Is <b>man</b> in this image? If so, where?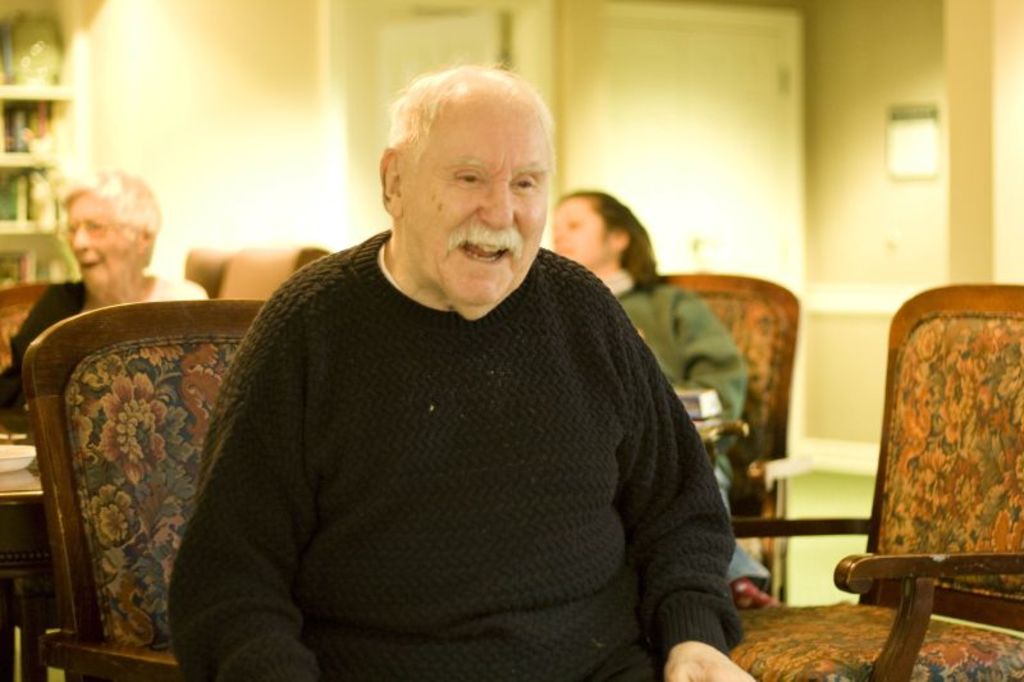
Yes, at region(119, 67, 792, 653).
